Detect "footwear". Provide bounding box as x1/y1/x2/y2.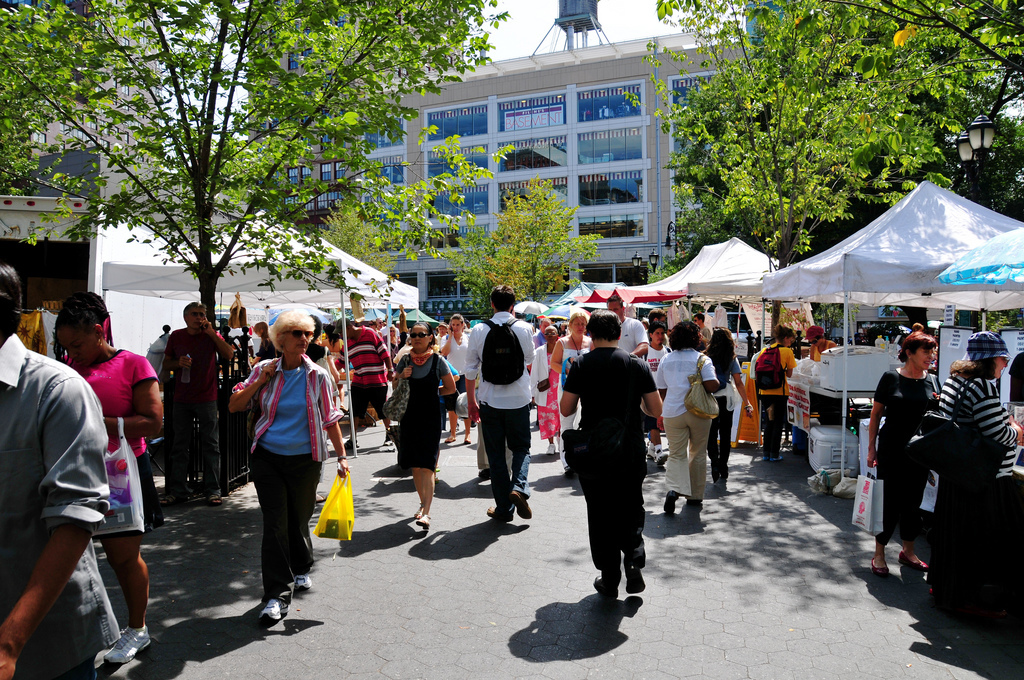
463/440/471/442.
